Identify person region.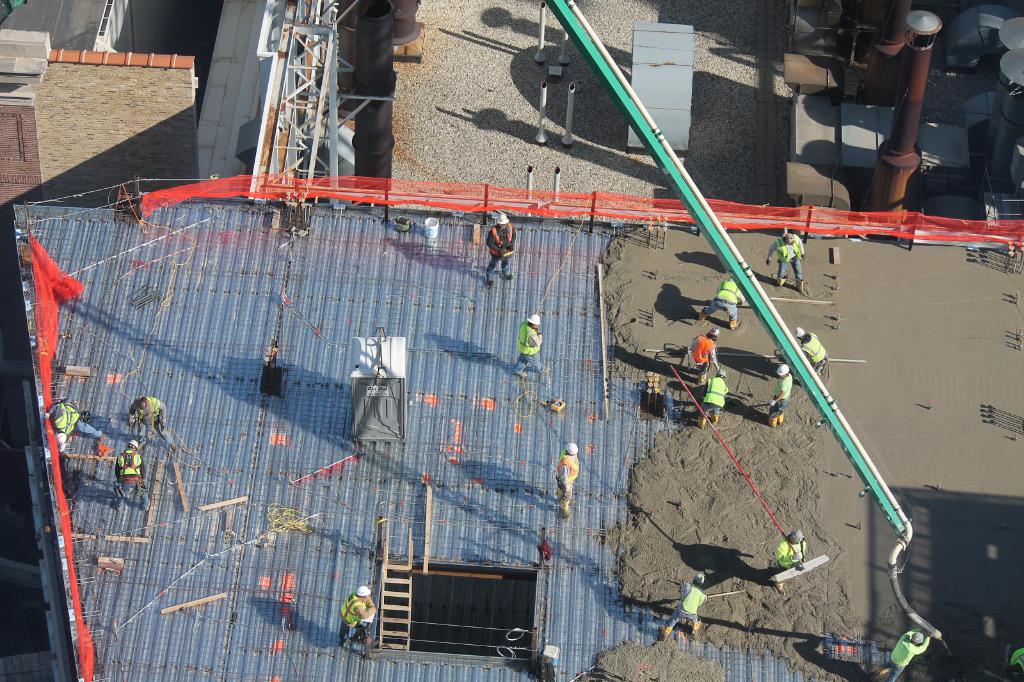
Region: l=697, t=278, r=744, b=328.
